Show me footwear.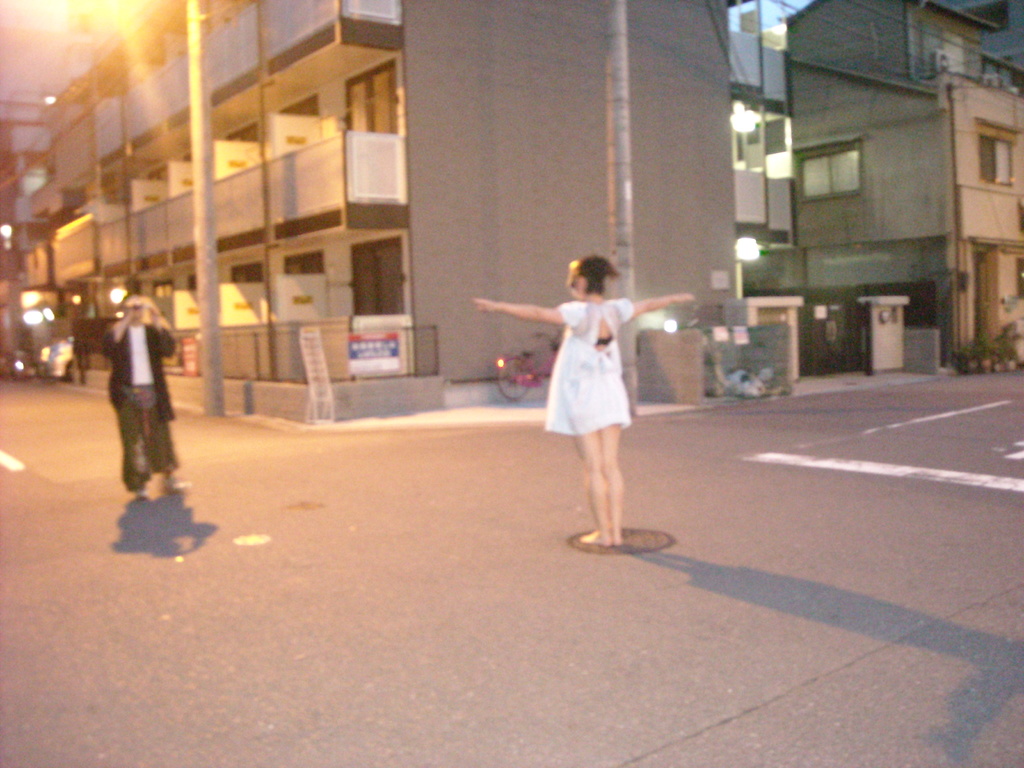
footwear is here: [left=156, top=479, right=191, bottom=492].
